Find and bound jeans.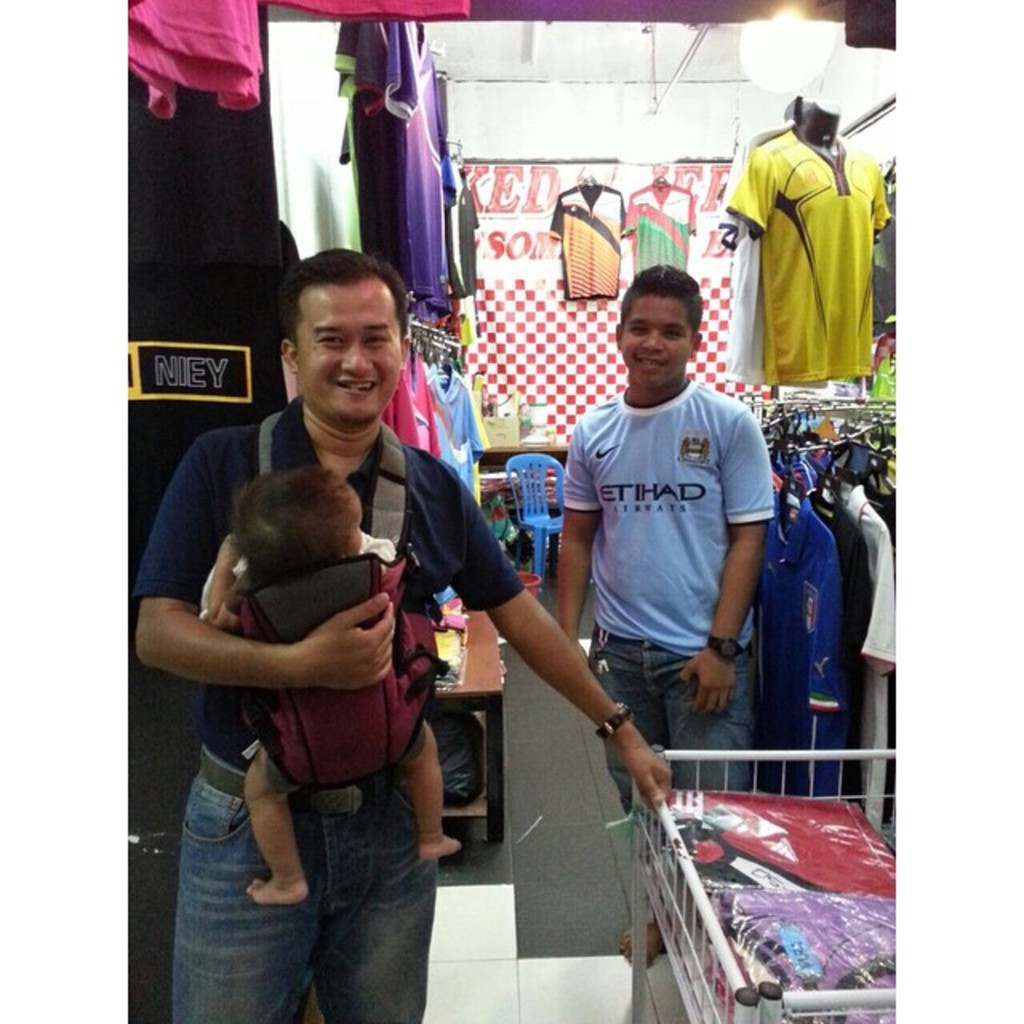
Bound: <region>598, 616, 747, 814</region>.
